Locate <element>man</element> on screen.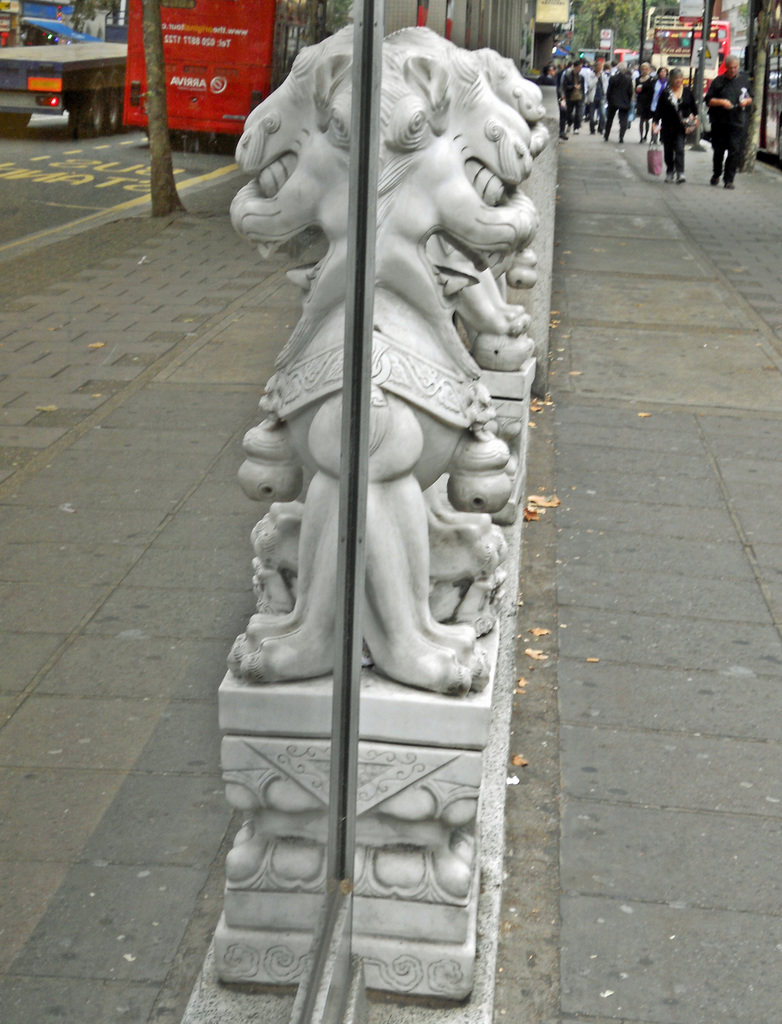
On screen at l=703, t=53, r=758, b=189.
